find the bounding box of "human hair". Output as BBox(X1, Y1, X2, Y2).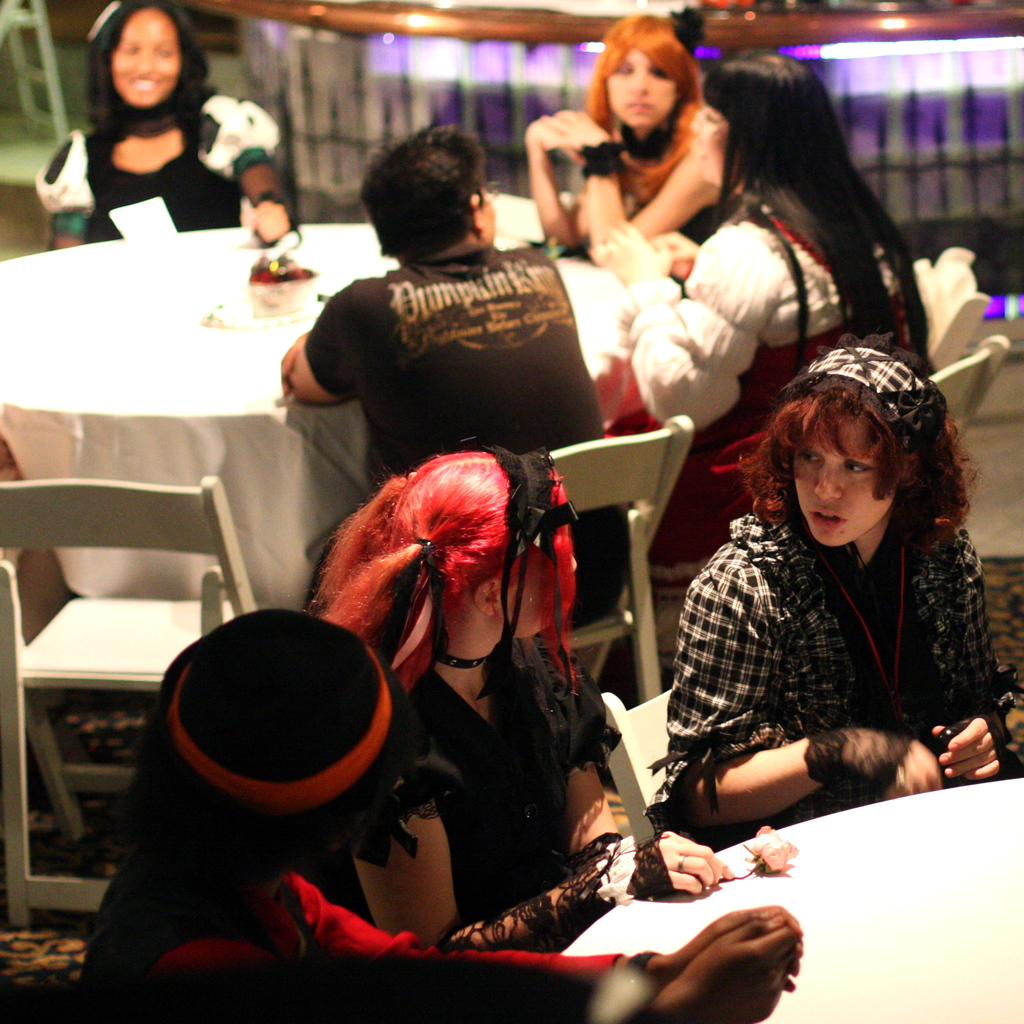
BBox(313, 445, 606, 622).
